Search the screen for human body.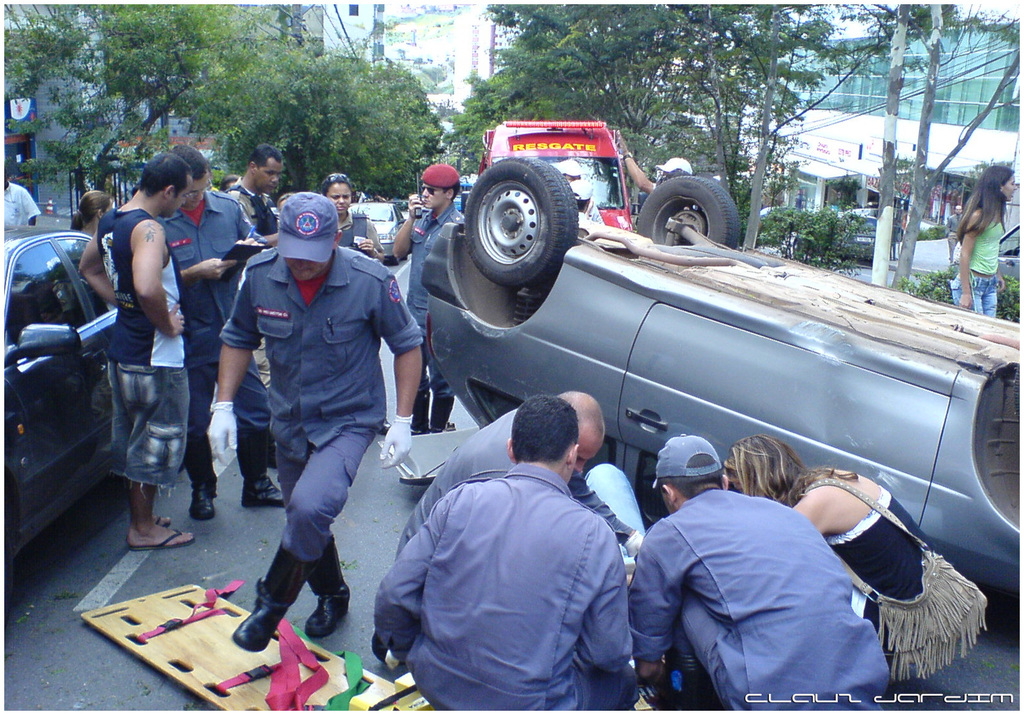
Found at x1=227 y1=180 x2=282 y2=394.
